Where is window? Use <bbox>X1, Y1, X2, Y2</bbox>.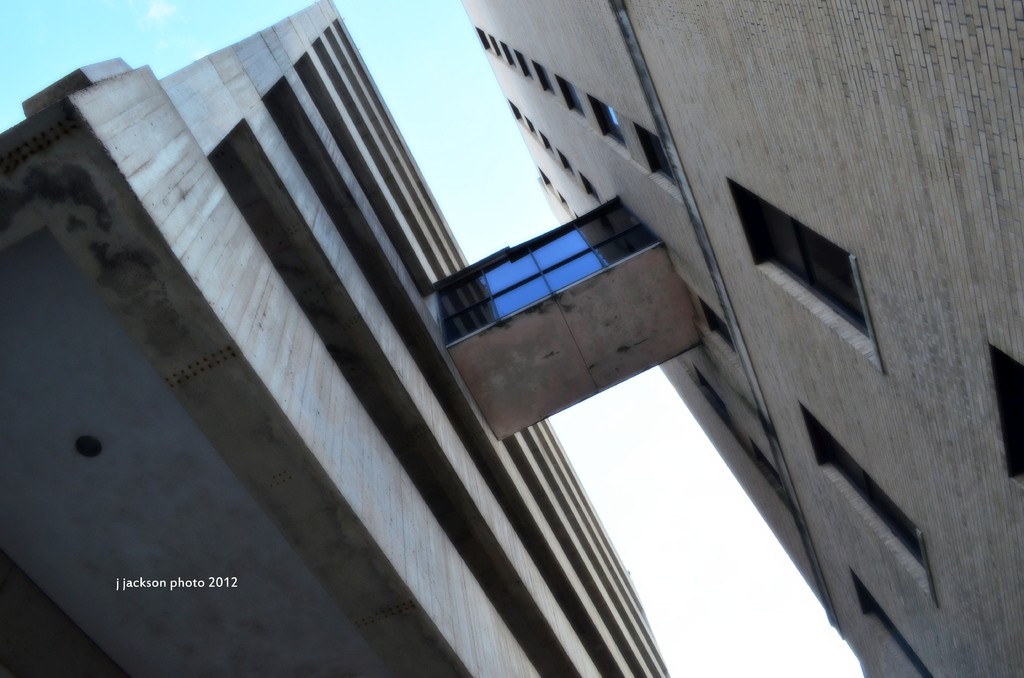
<bbox>989, 347, 1023, 476</bbox>.
